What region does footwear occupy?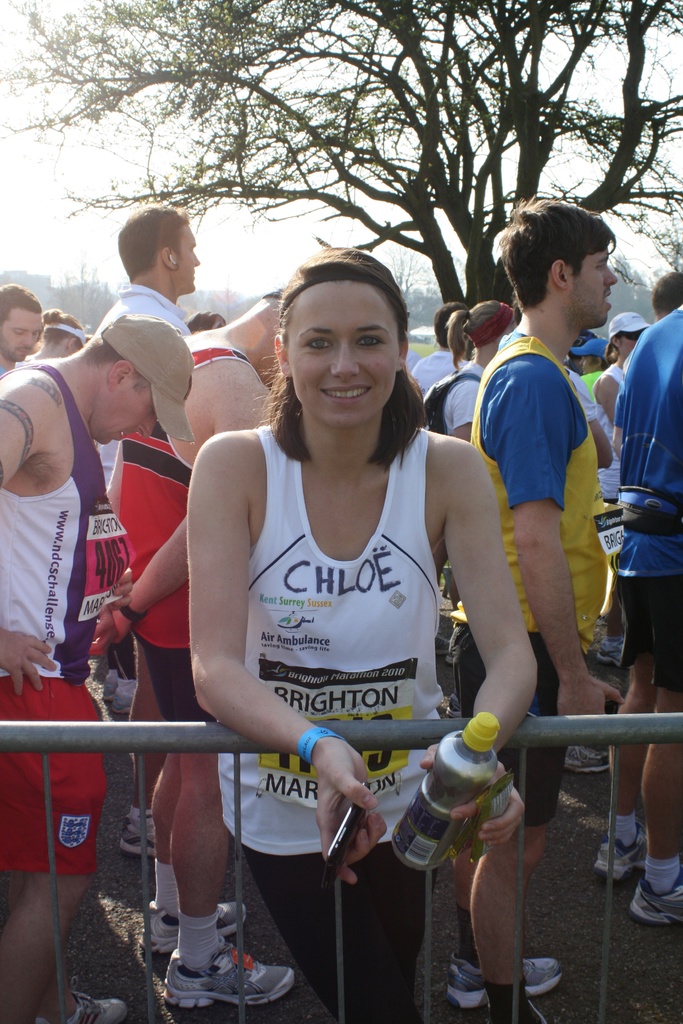
l=596, t=629, r=633, b=673.
